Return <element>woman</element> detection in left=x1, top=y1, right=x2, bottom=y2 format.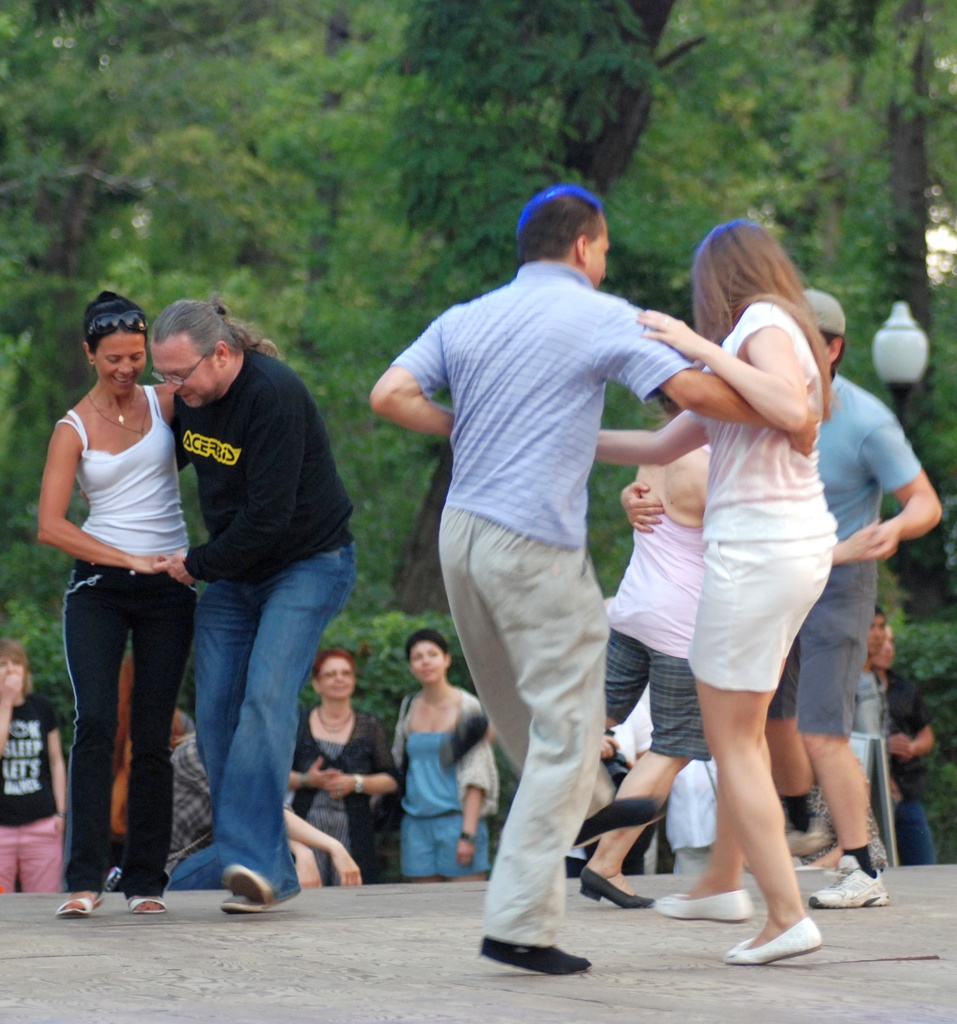
left=584, top=219, right=845, bottom=966.
